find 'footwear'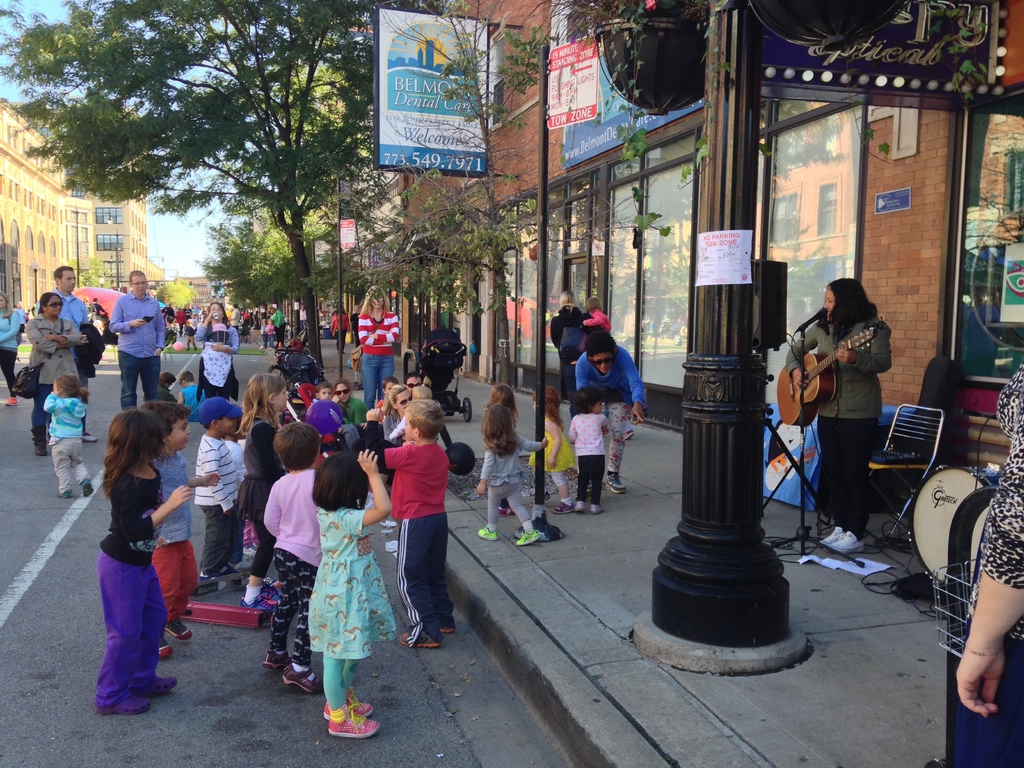
(166, 618, 191, 640)
